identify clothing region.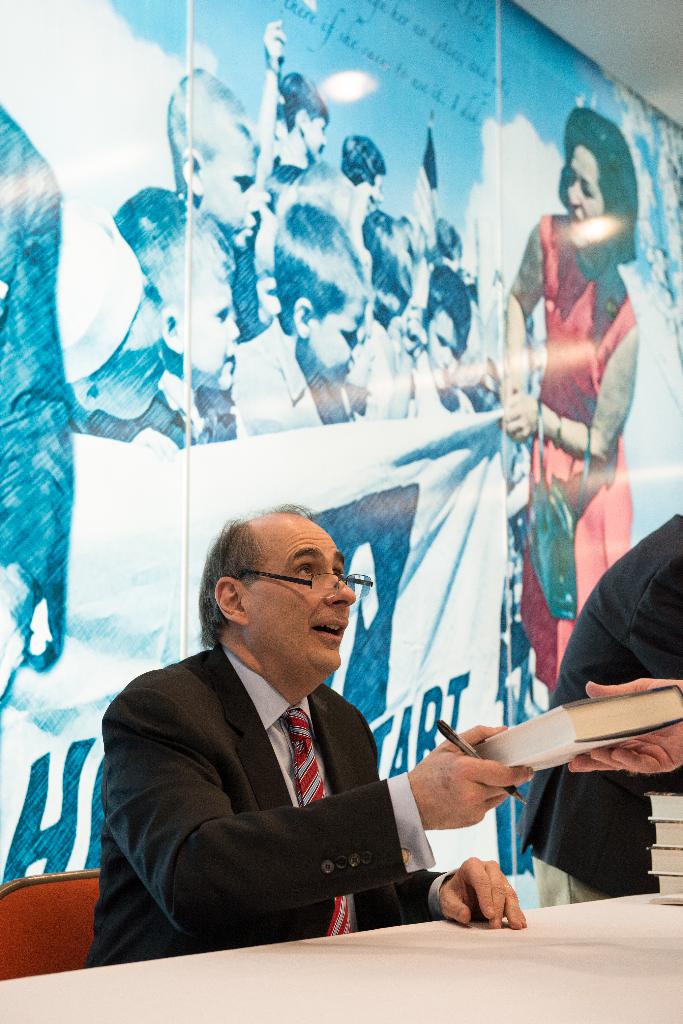
Region: <box>100,592,481,965</box>.
